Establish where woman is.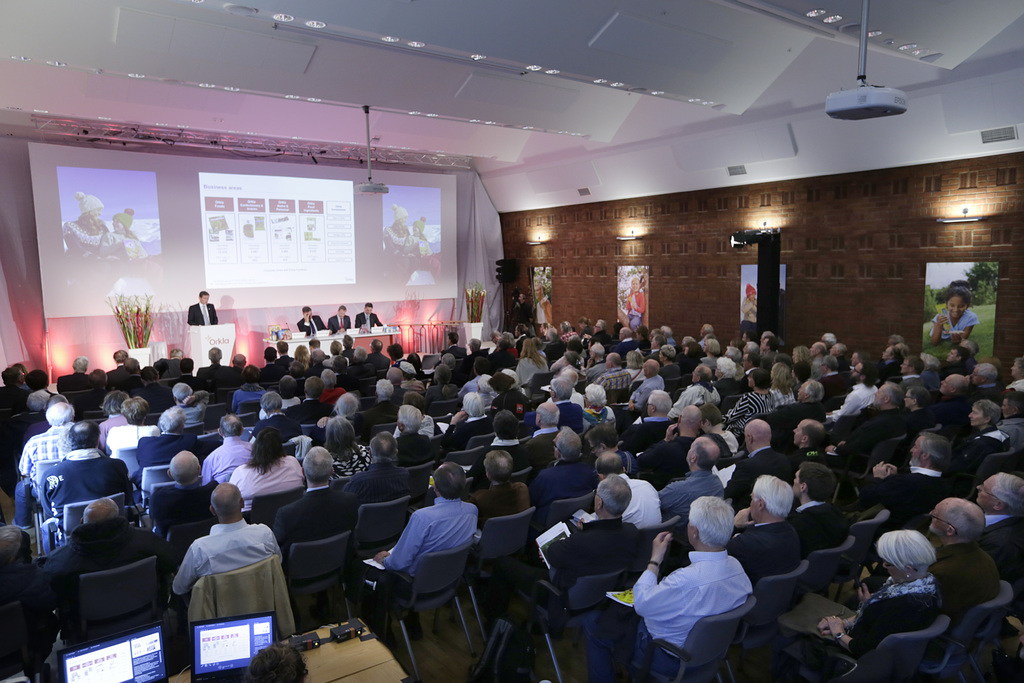
Established at (516, 334, 554, 388).
